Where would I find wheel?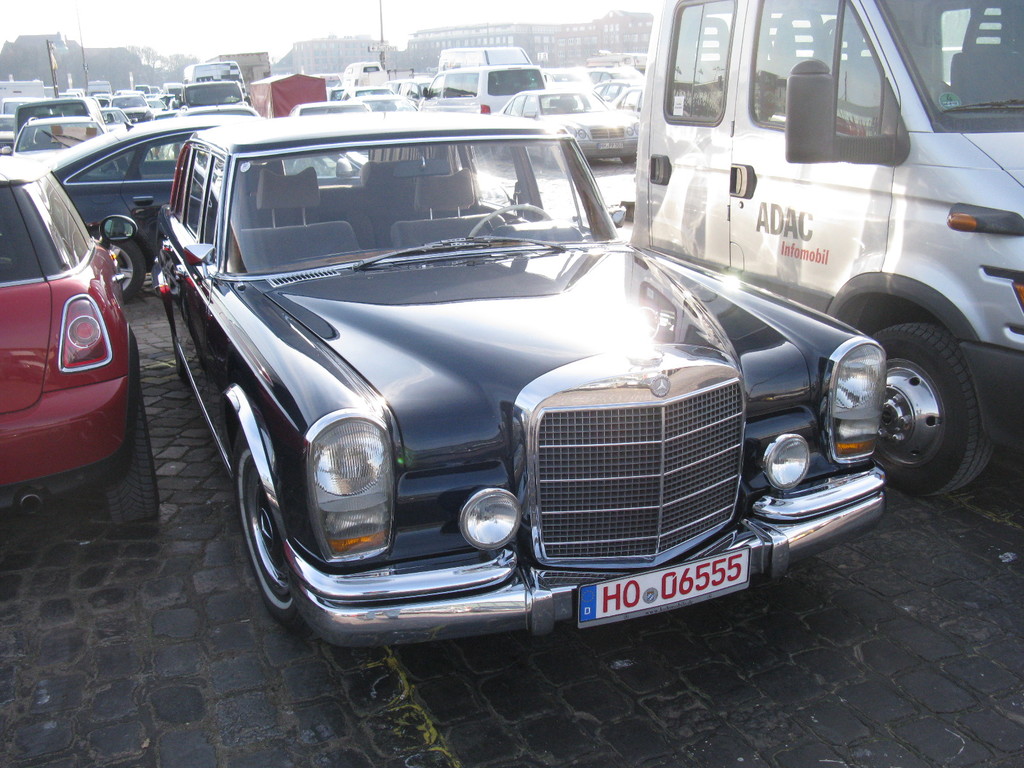
At left=884, top=279, right=998, bottom=505.
